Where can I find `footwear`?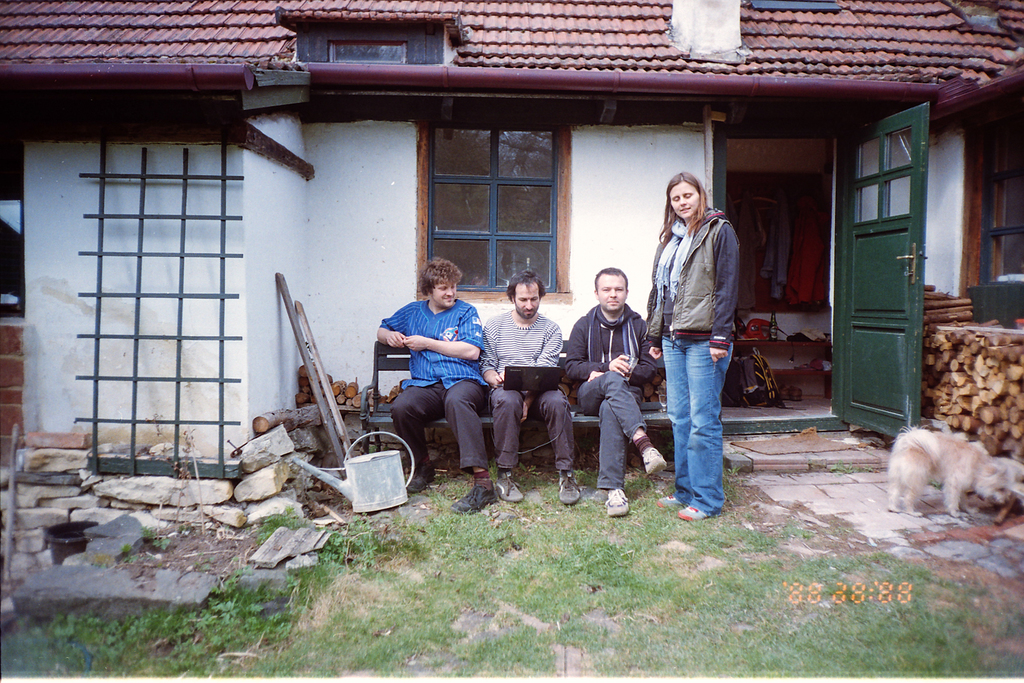
You can find it at 406,459,434,486.
